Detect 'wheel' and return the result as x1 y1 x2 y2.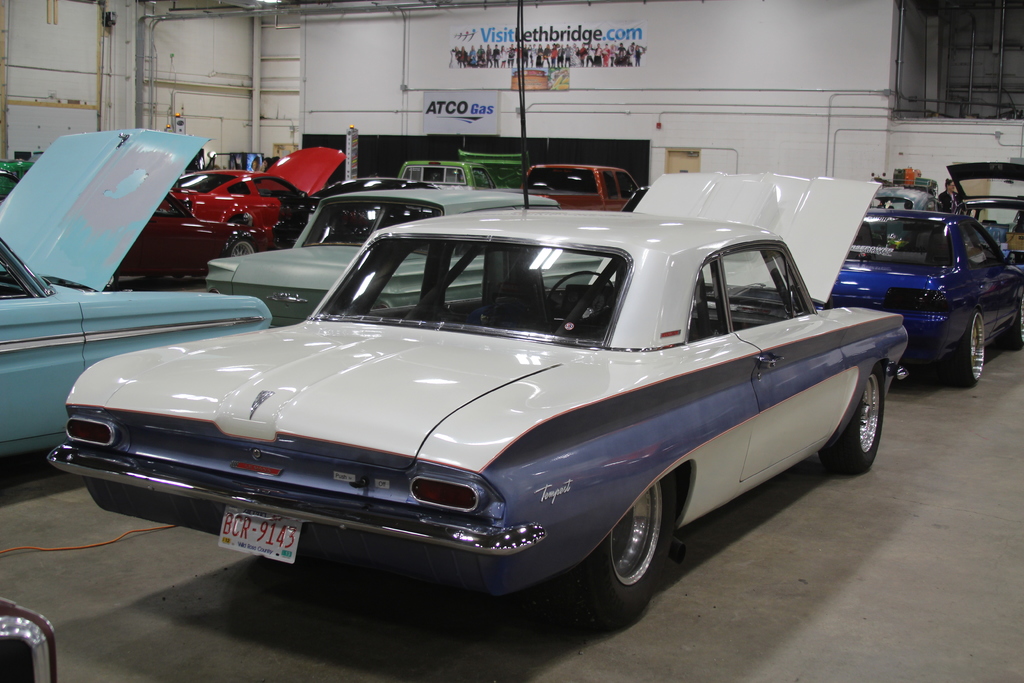
819 366 885 477.
